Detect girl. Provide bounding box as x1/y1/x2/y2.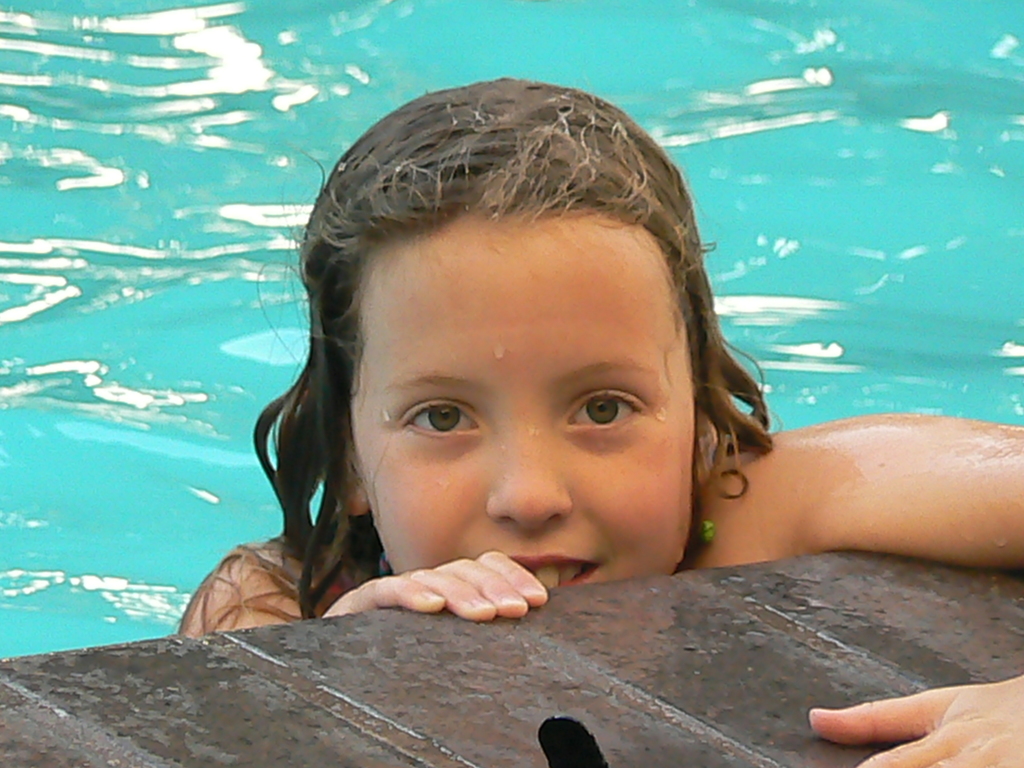
164/74/1021/767.
